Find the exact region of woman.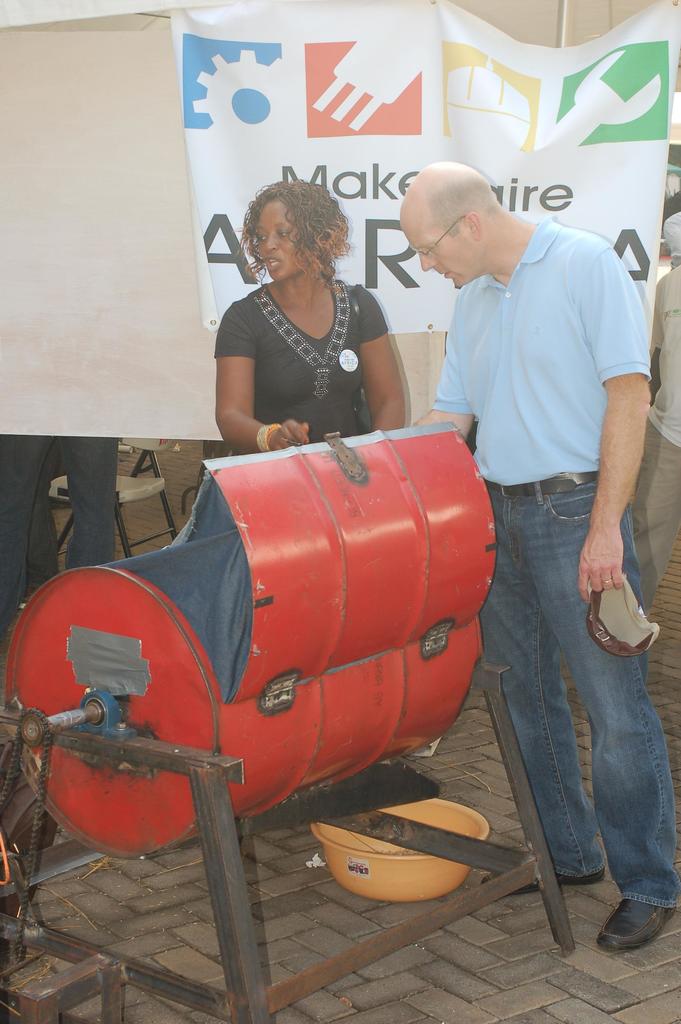
Exact region: left=204, top=170, right=414, bottom=459.
